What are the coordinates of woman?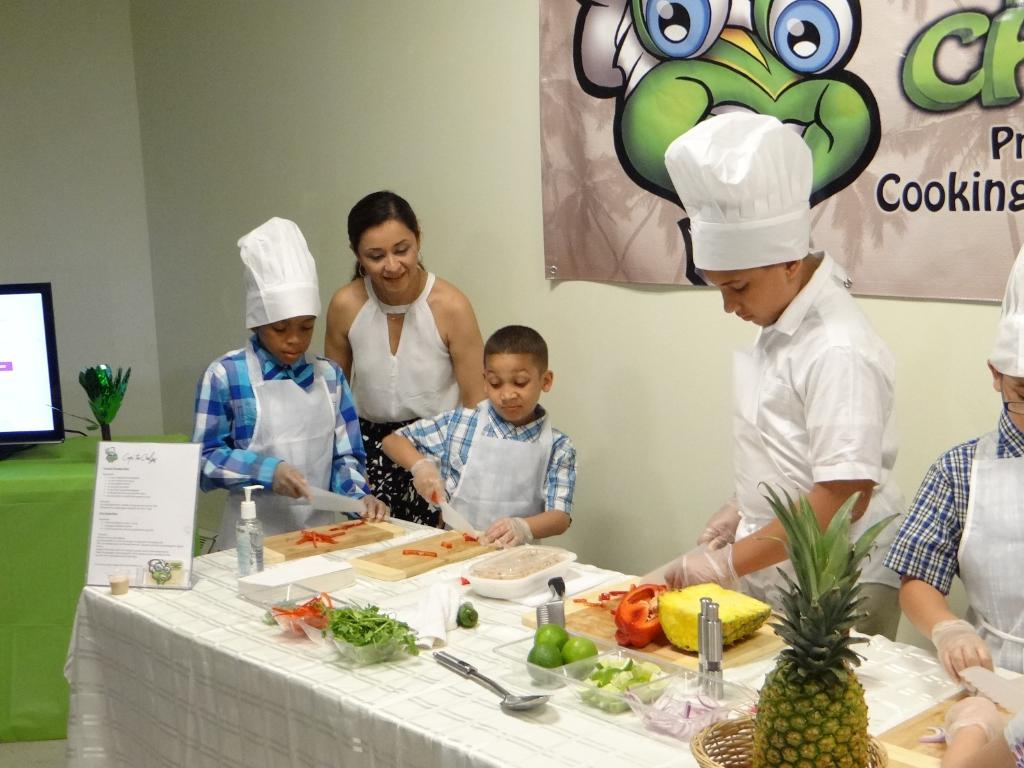
(324, 179, 479, 493).
